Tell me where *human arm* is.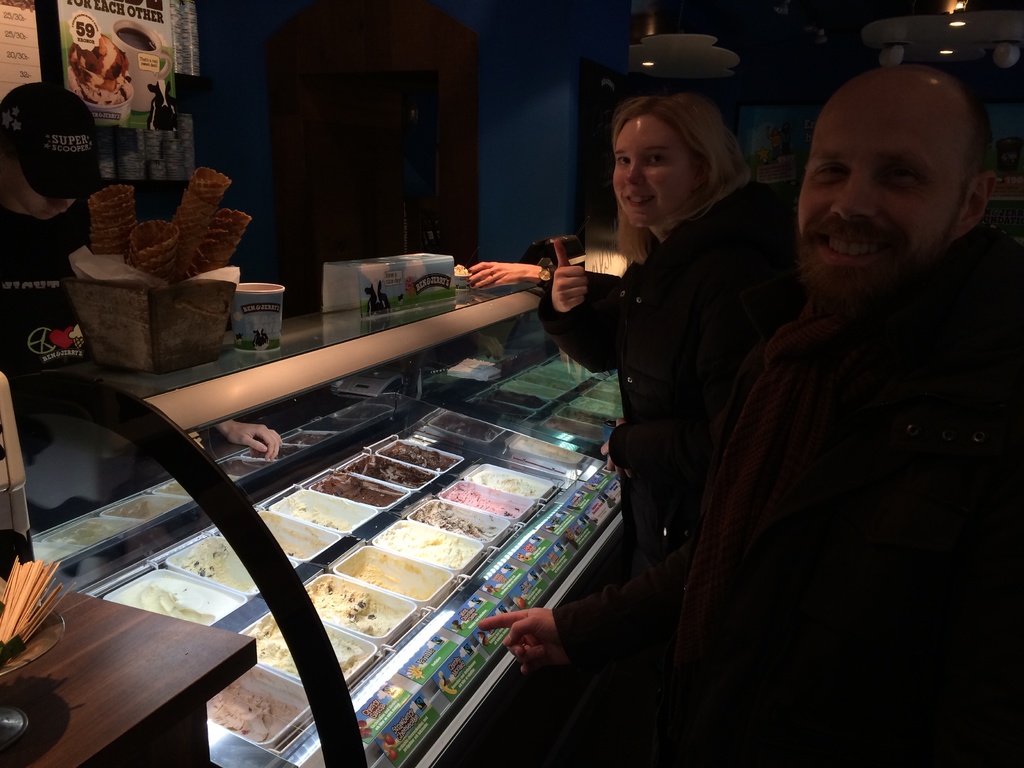
*human arm* is at 468 531 694 680.
